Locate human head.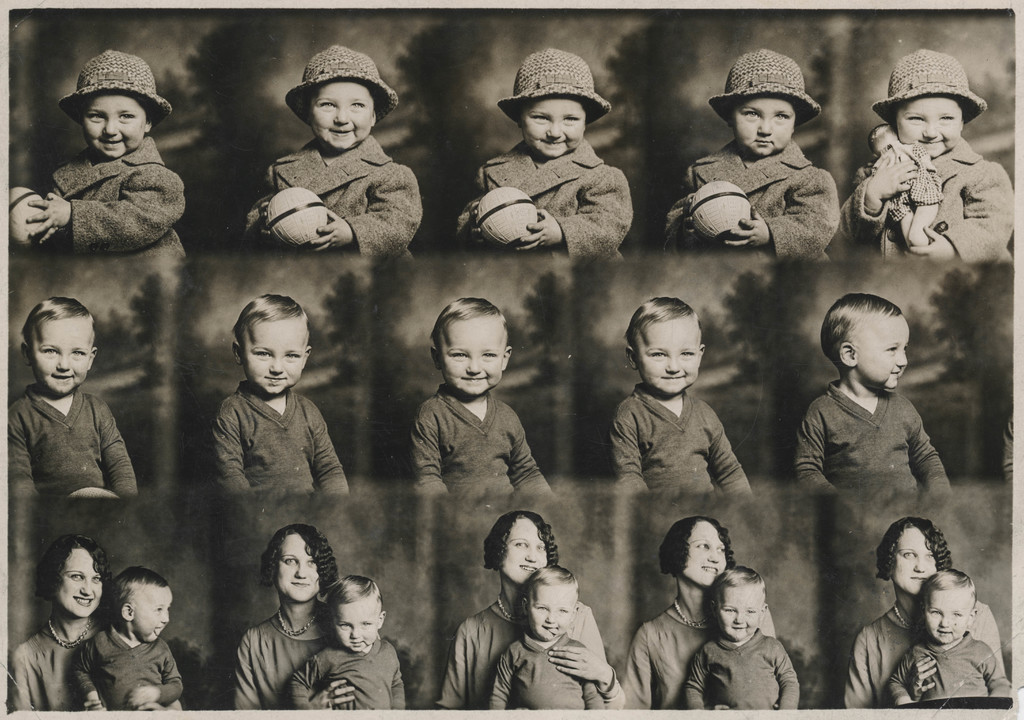
Bounding box: select_region(707, 567, 769, 640).
